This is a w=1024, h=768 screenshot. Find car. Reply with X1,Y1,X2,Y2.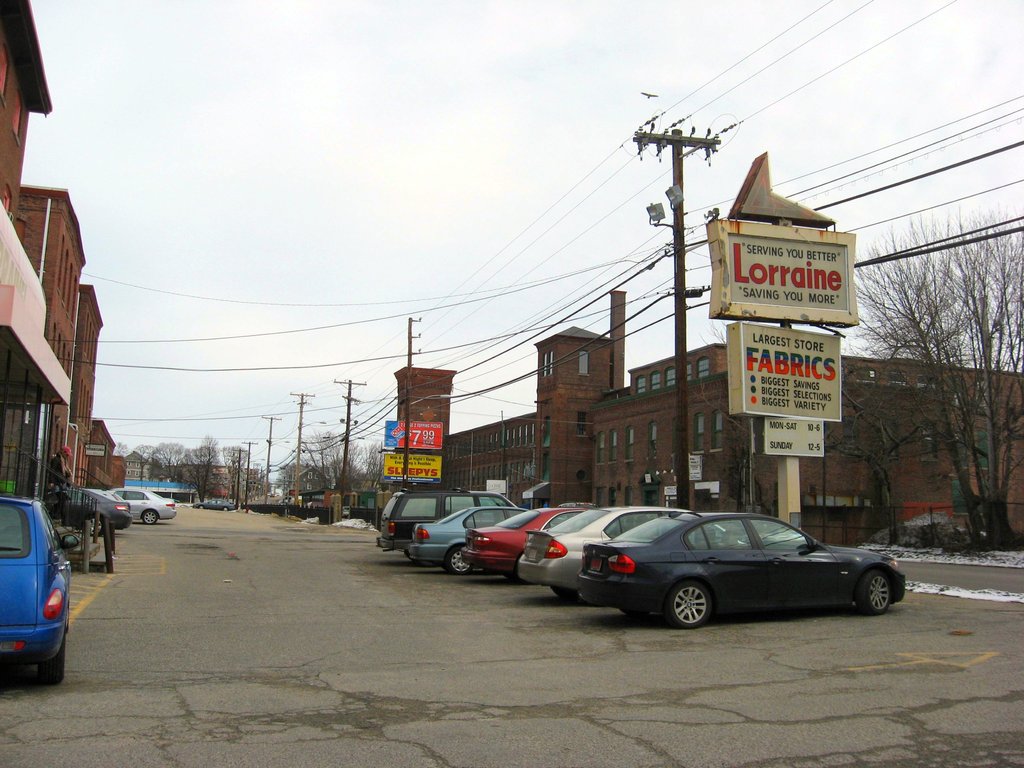
113,484,173,523.
